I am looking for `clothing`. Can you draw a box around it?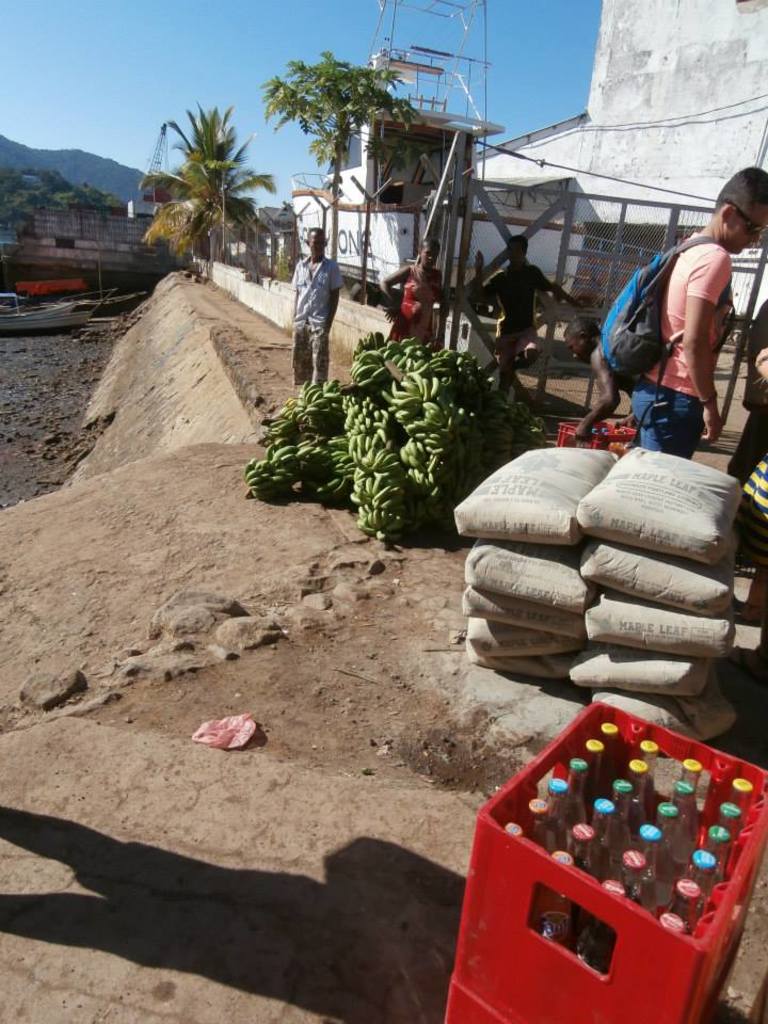
Sure, the bounding box is crop(629, 227, 731, 459).
